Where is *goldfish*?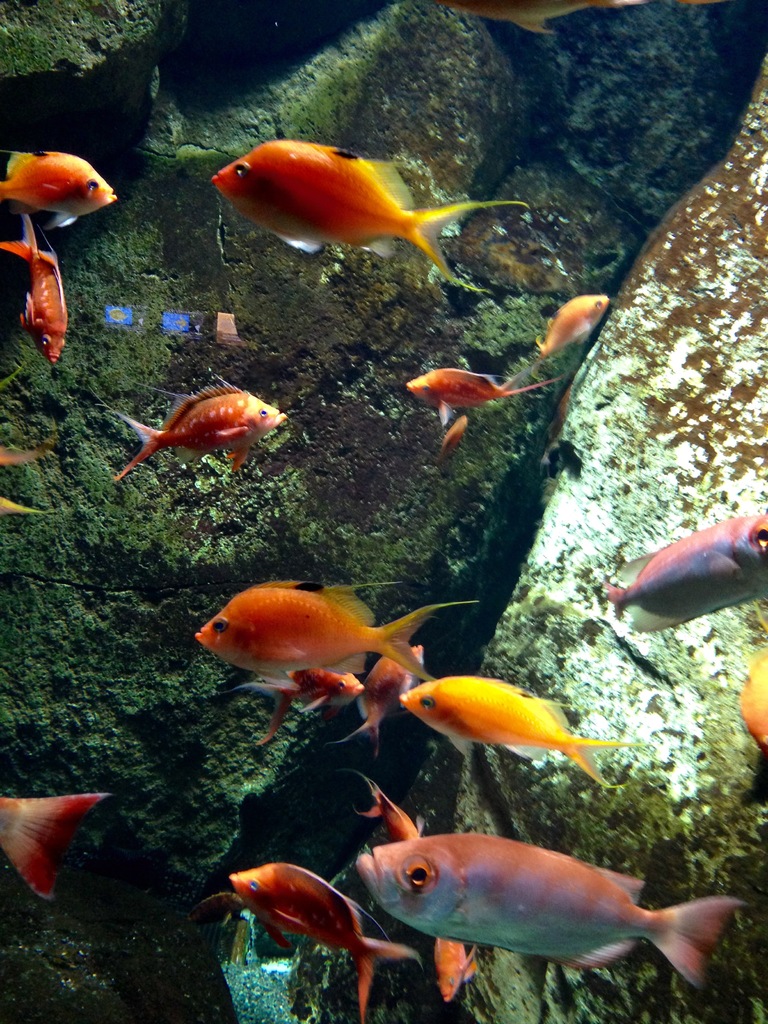
730:652:767:750.
